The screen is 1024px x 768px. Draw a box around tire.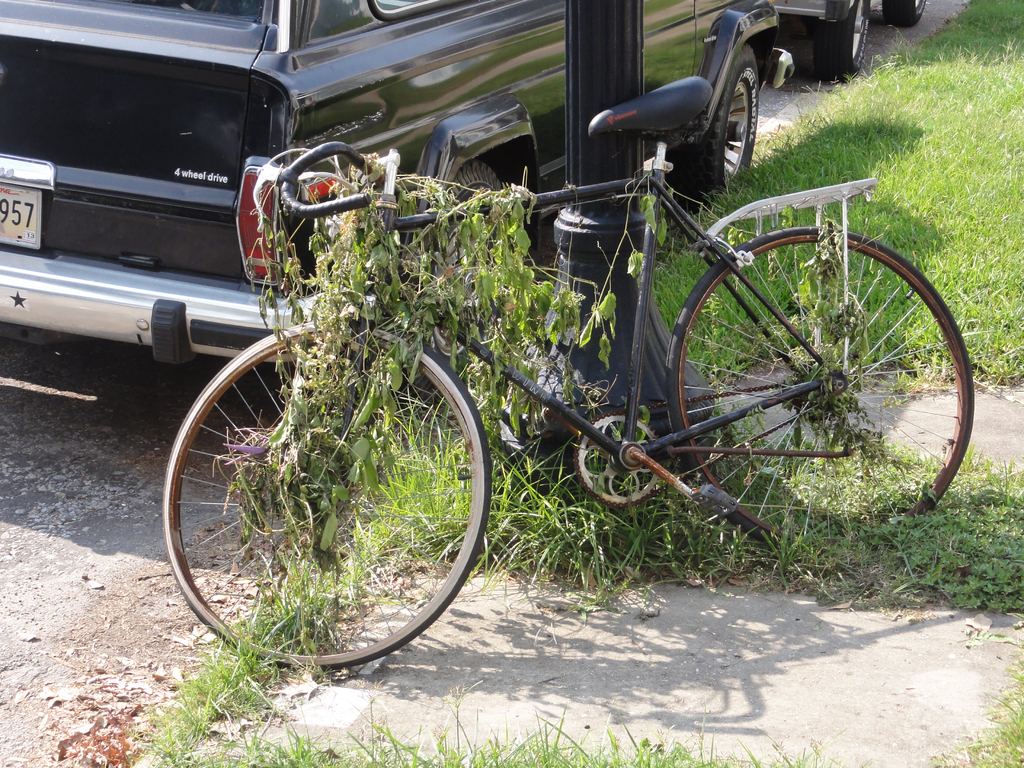
166:305:492:682.
